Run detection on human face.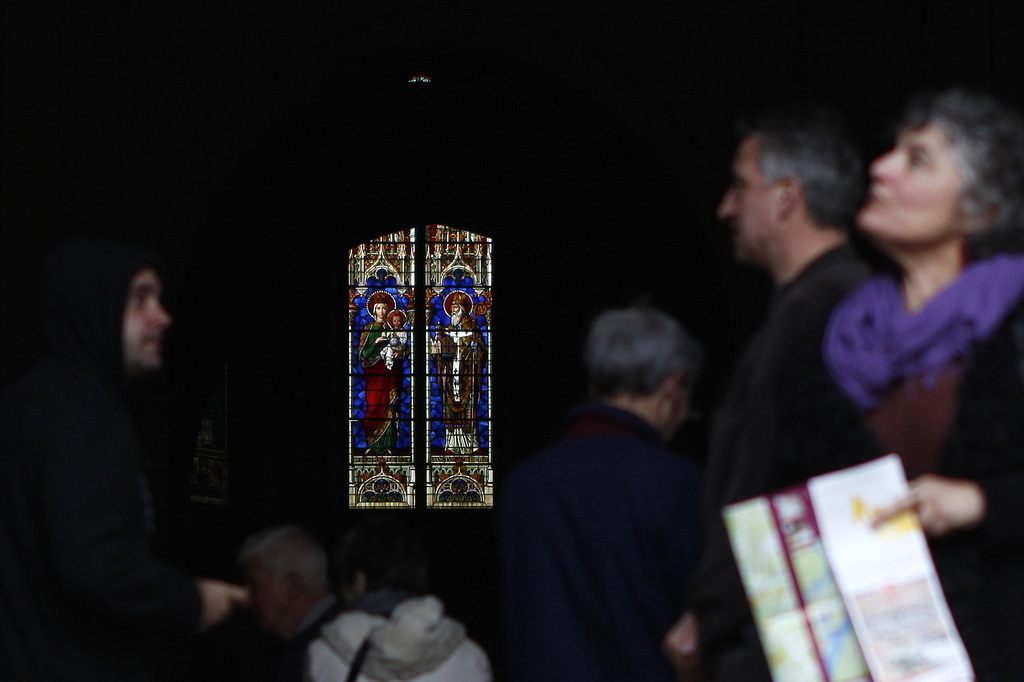
Result: BBox(127, 270, 165, 368).
